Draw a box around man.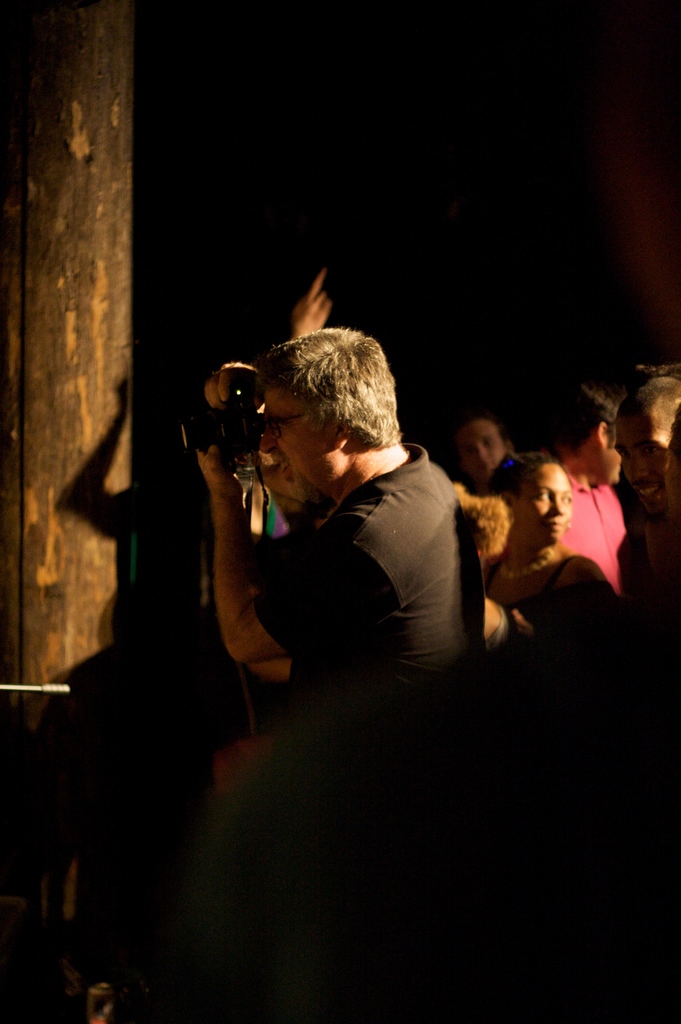
detection(543, 393, 640, 608).
